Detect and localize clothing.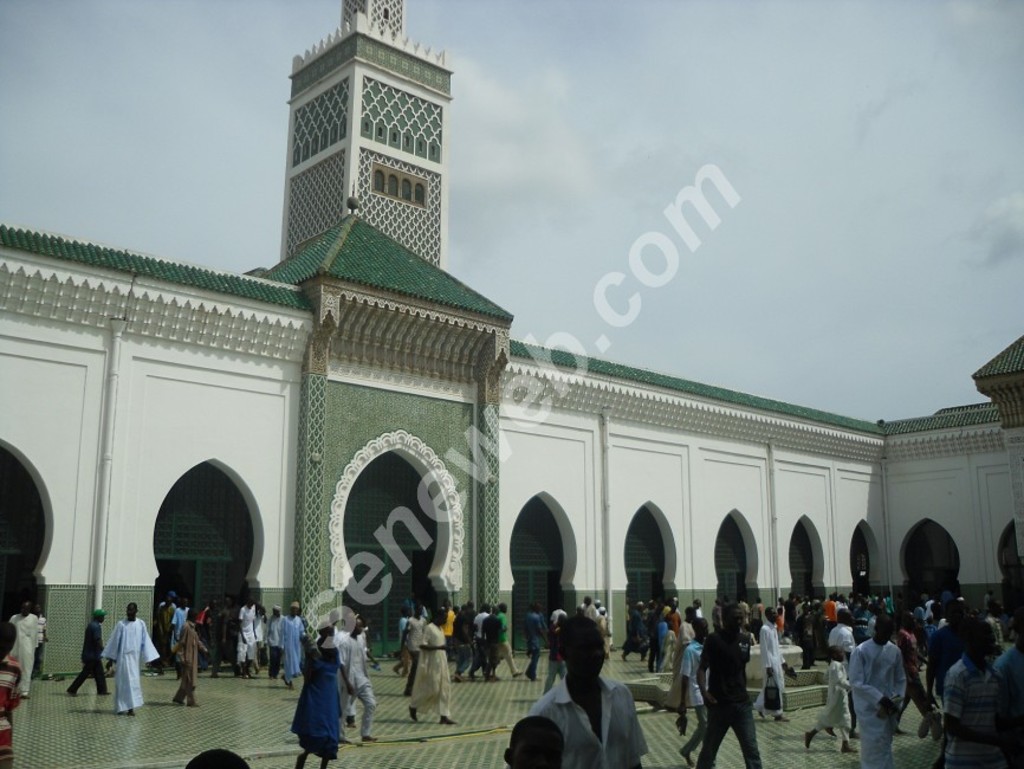
Localized at <region>70, 615, 108, 689</region>.
